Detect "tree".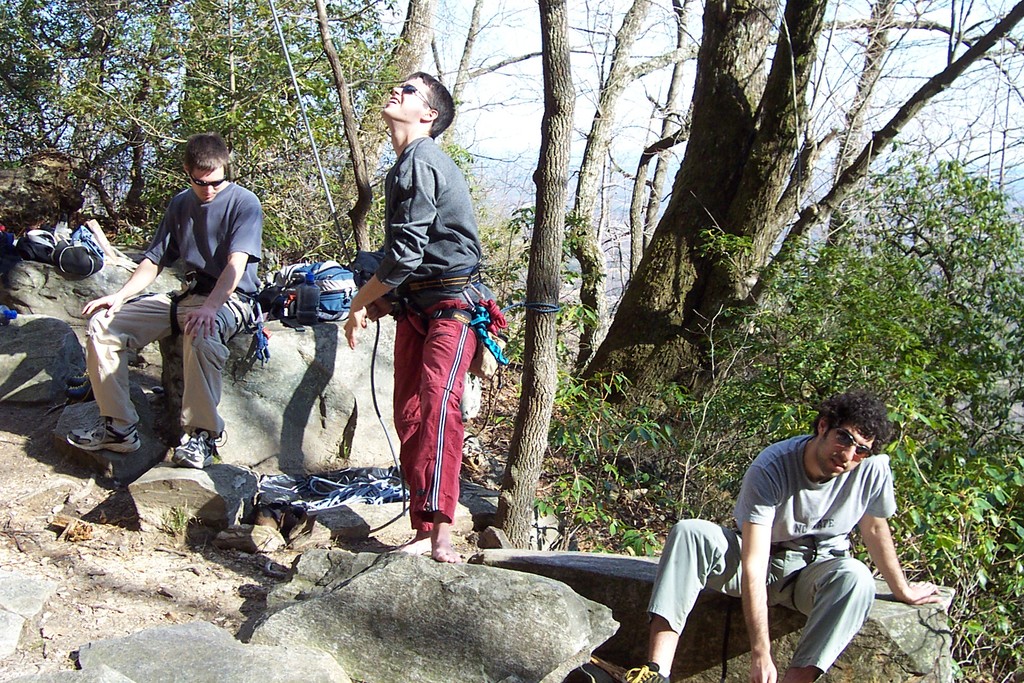
Detected at [left=610, top=0, right=695, bottom=261].
